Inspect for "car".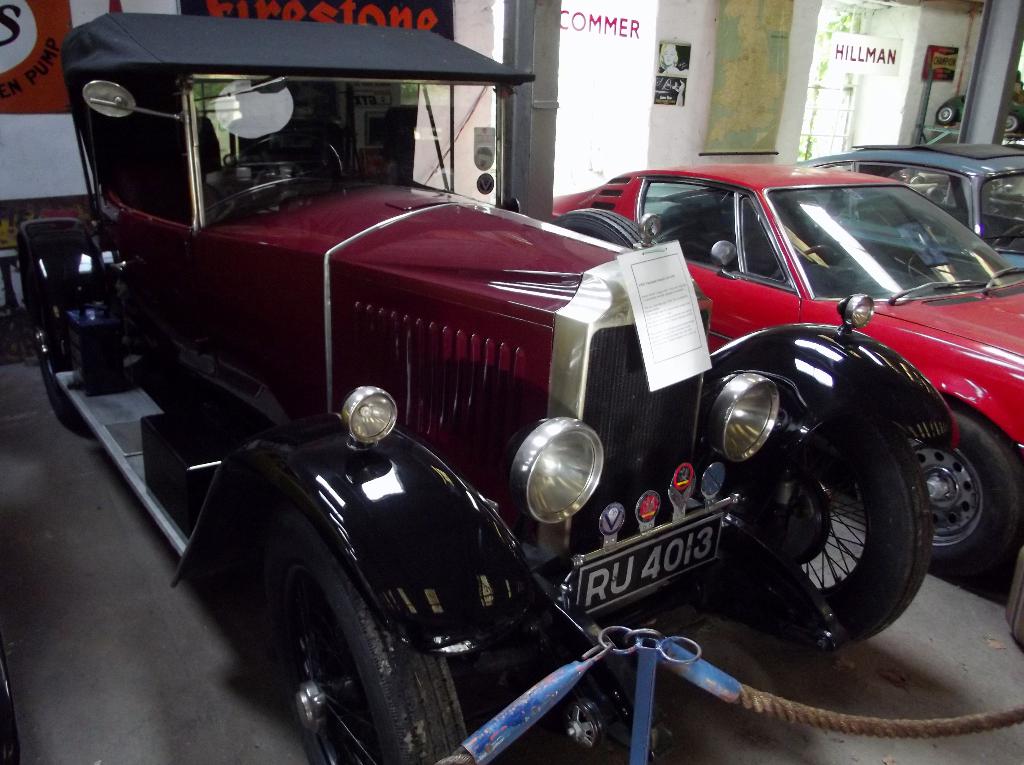
Inspection: [left=546, top=161, right=1023, bottom=577].
